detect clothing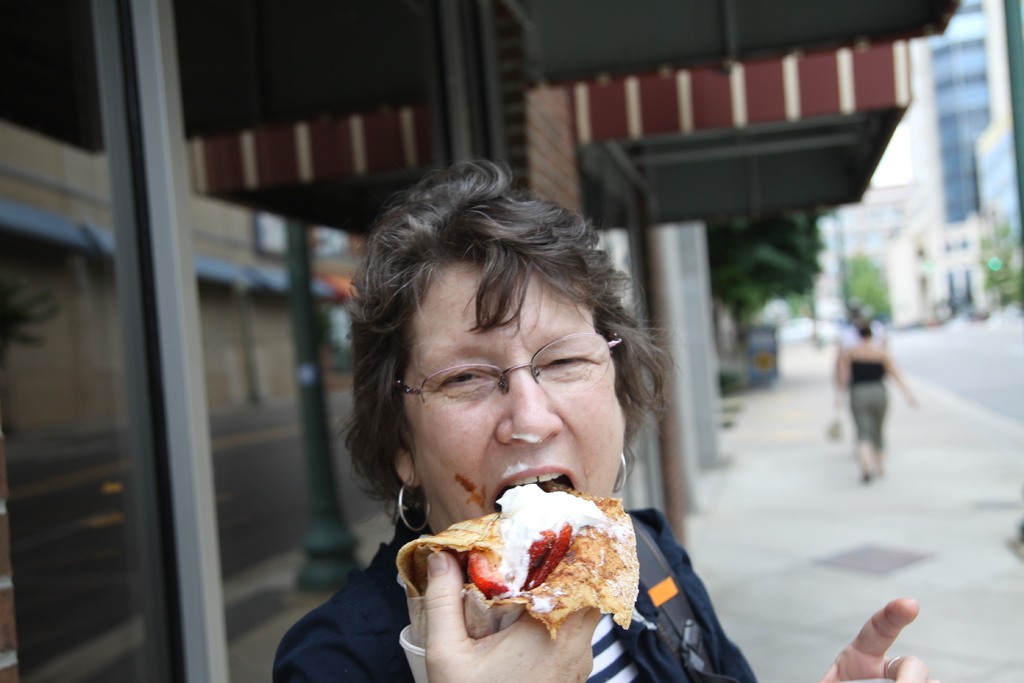
left=288, top=529, right=755, bottom=682
